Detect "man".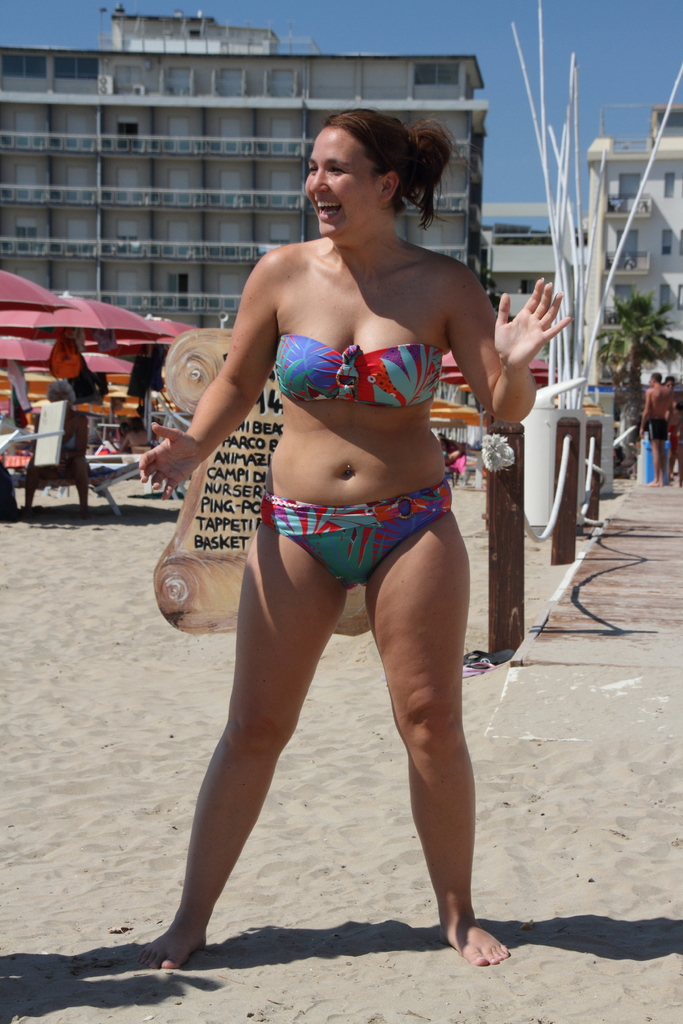
Detected at bbox=[634, 372, 675, 489].
